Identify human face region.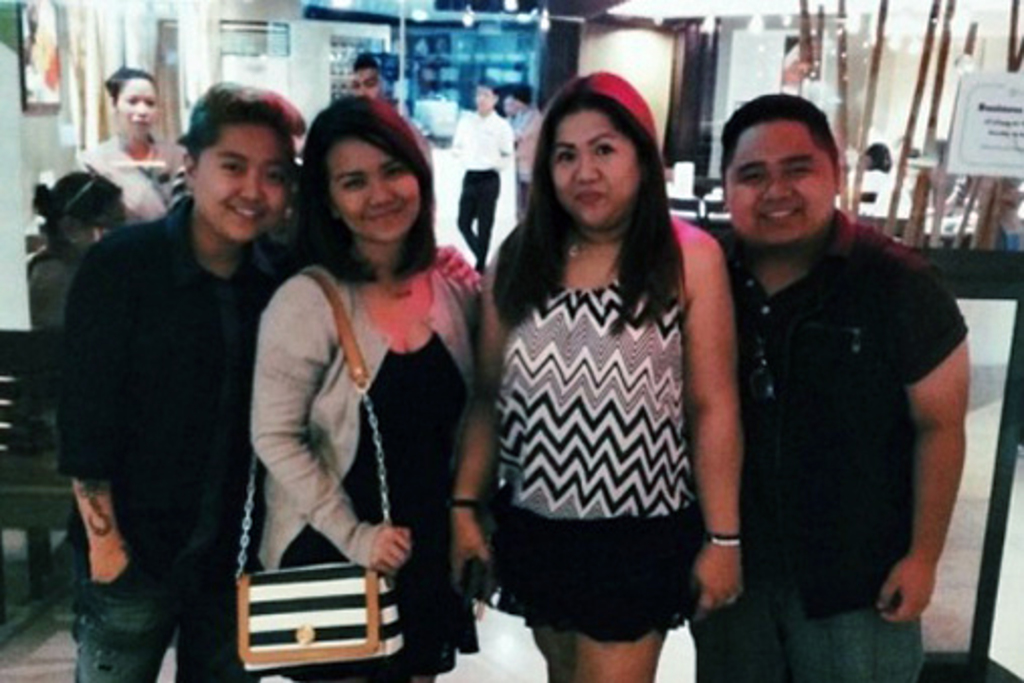
Region: <region>713, 107, 834, 251</region>.
